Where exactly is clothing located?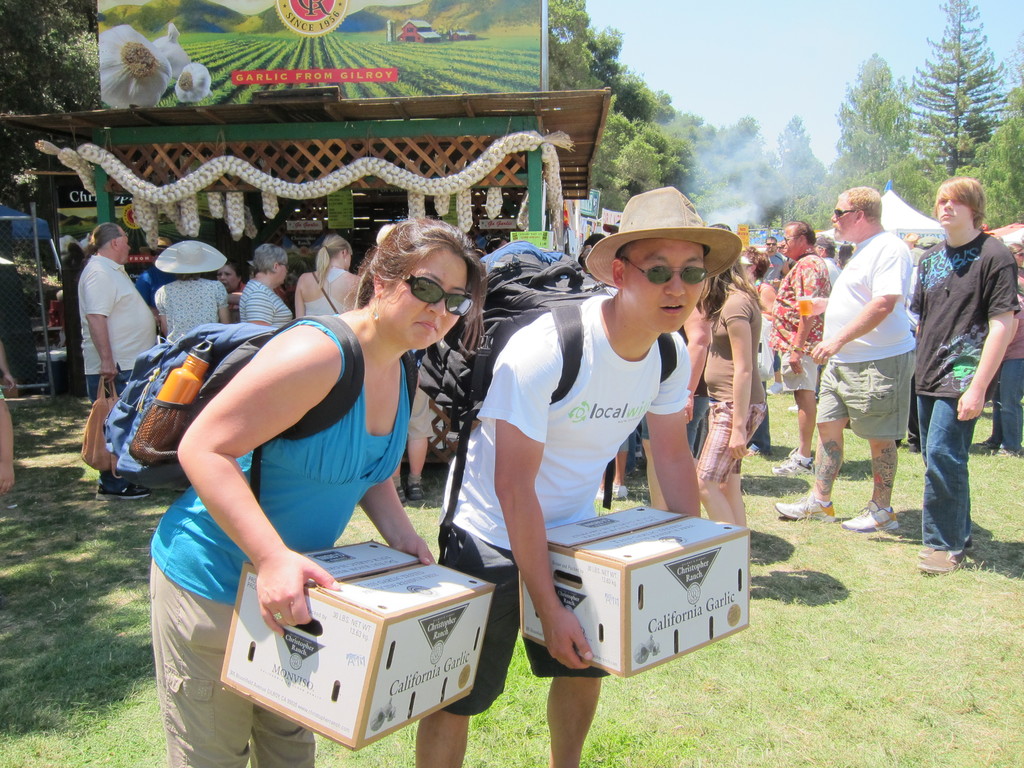
Its bounding box is 58/215/154/406.
